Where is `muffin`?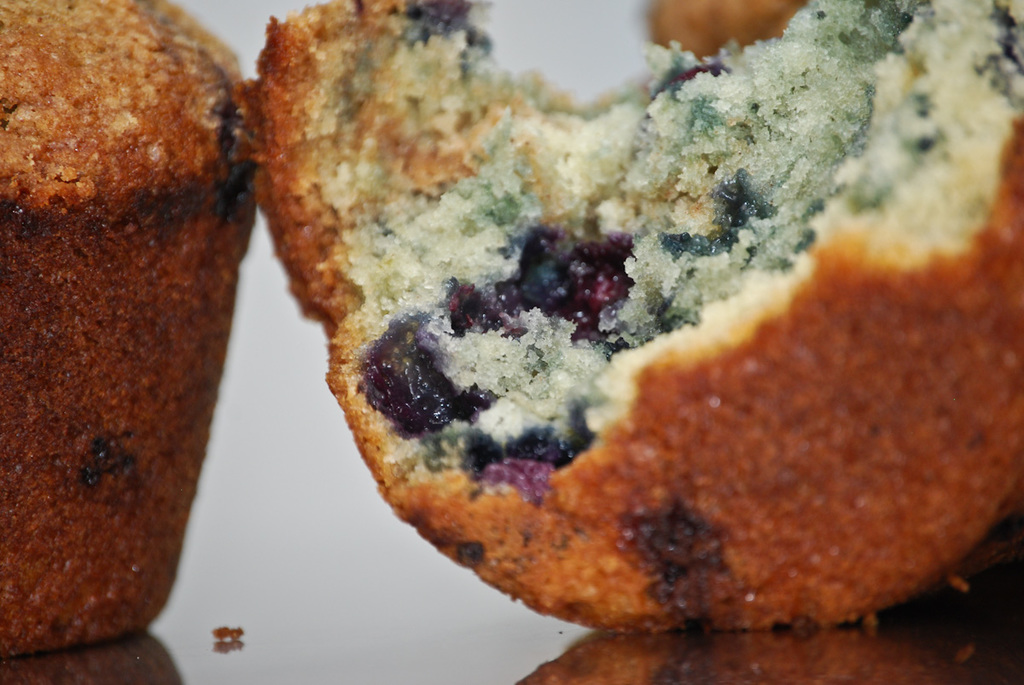
0 0 267 664.
